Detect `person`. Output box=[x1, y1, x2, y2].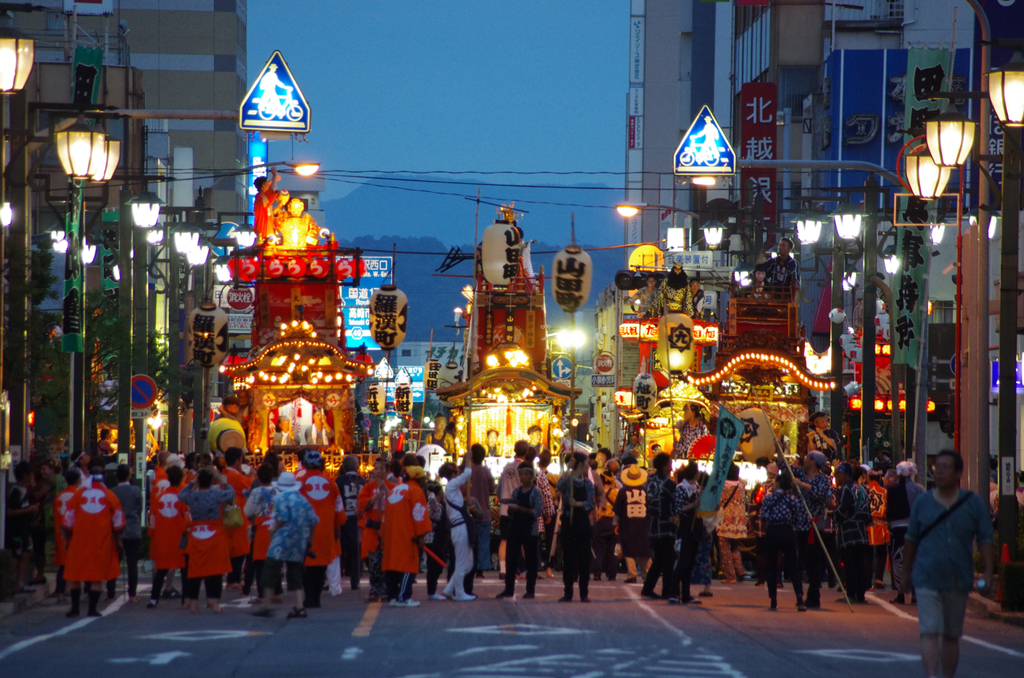
box=[106, 455, 157, 596].
